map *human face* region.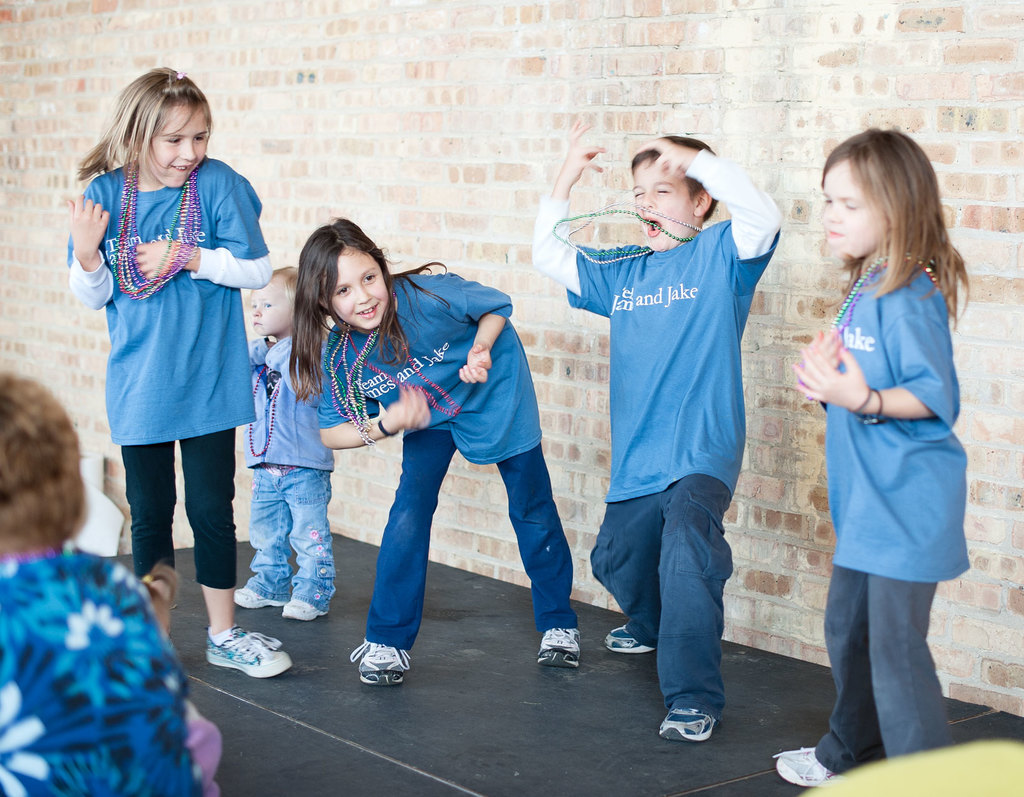
Mapped to [left=824, top=162, right=882, bottom=258].
